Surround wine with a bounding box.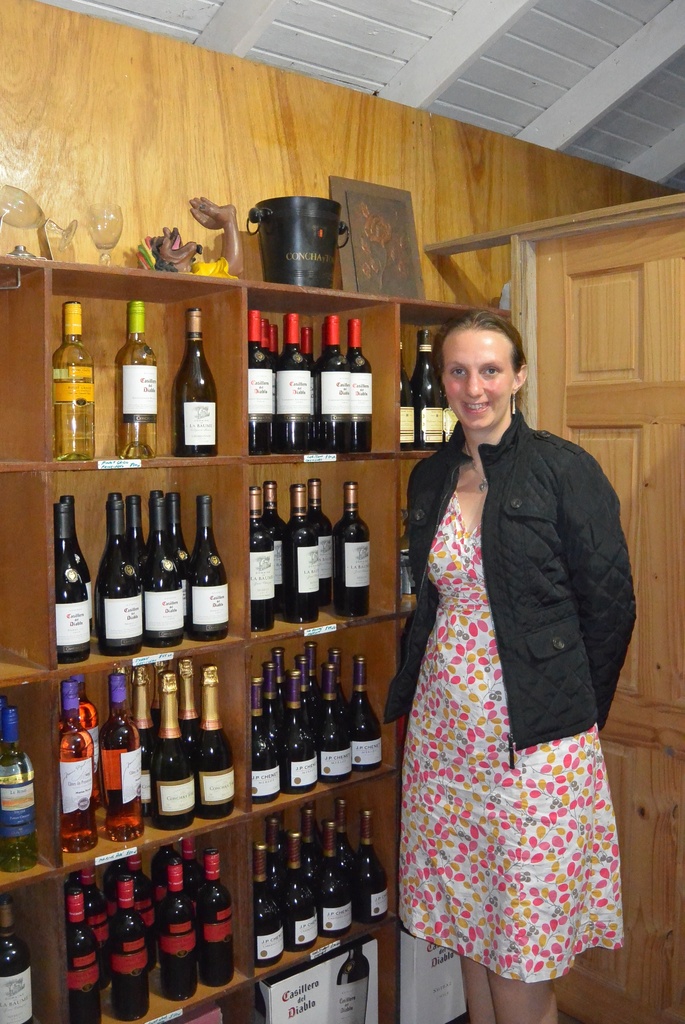
bbox=[175, 307, 218, 458].
